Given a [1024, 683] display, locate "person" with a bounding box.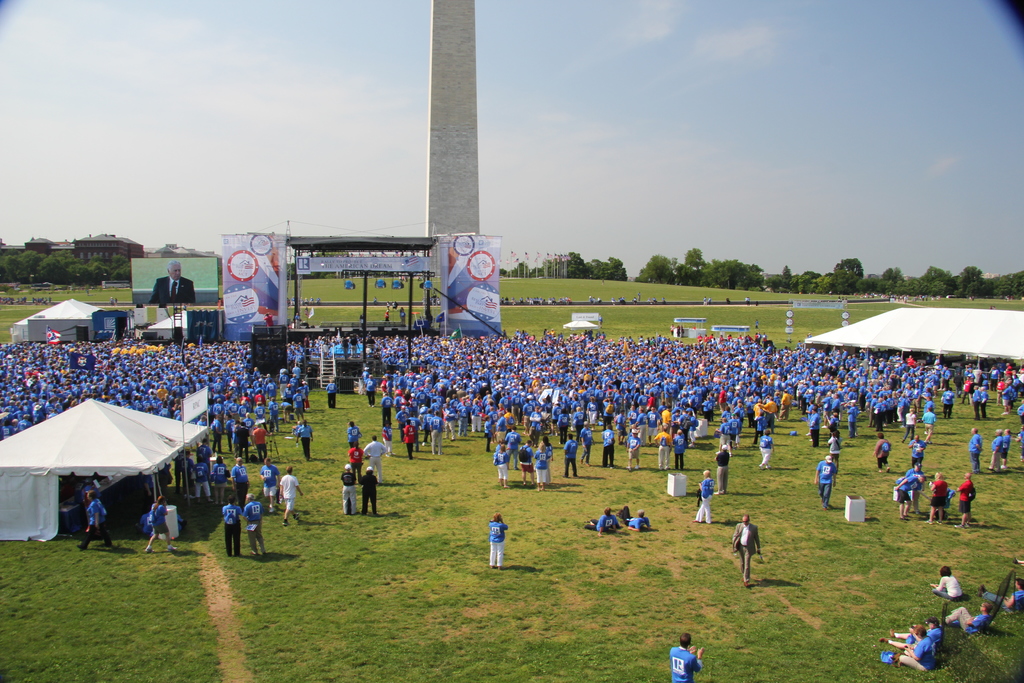
Located: bbox=(925, 614, 941, 655).
